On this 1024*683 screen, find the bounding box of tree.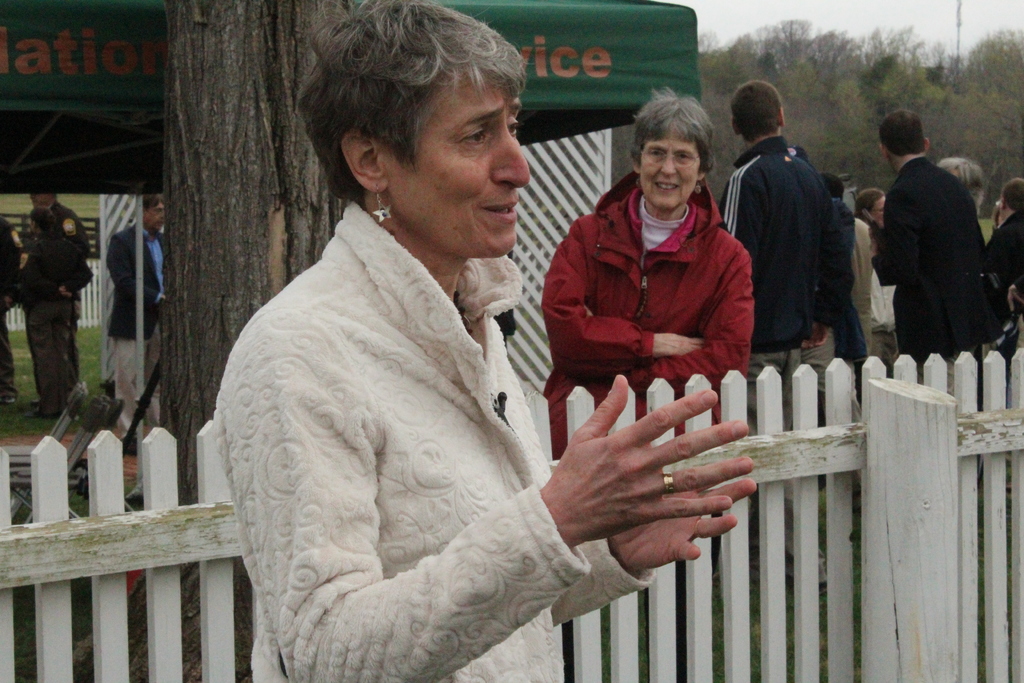
Bounding box: BBox(159, 0, 354, 682).
